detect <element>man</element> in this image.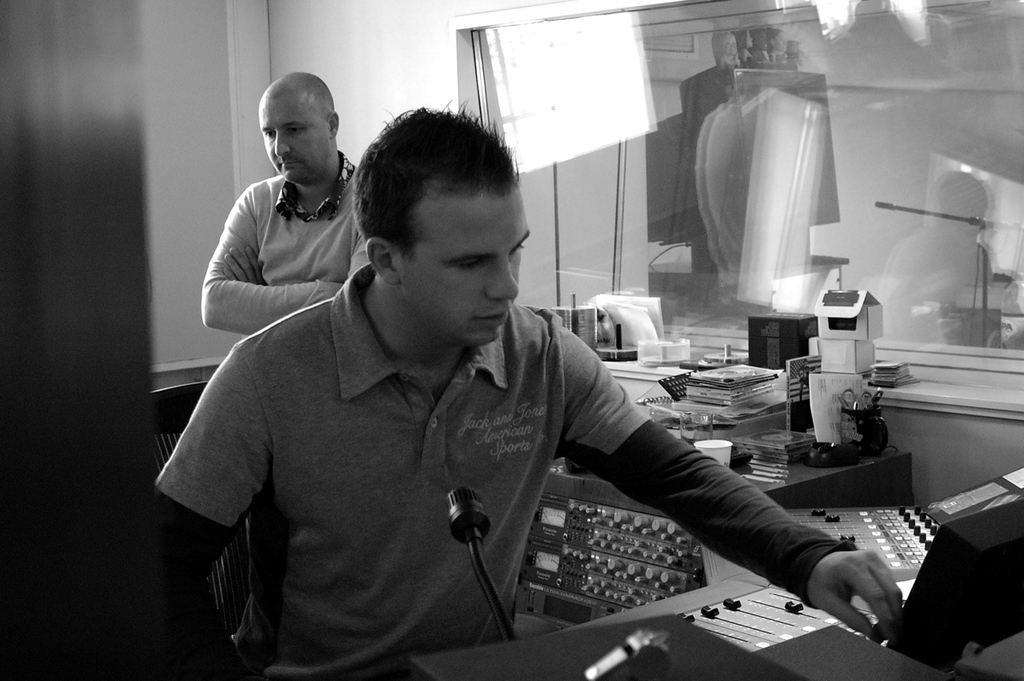
Detection: detection(167, 114, 818, 666).
